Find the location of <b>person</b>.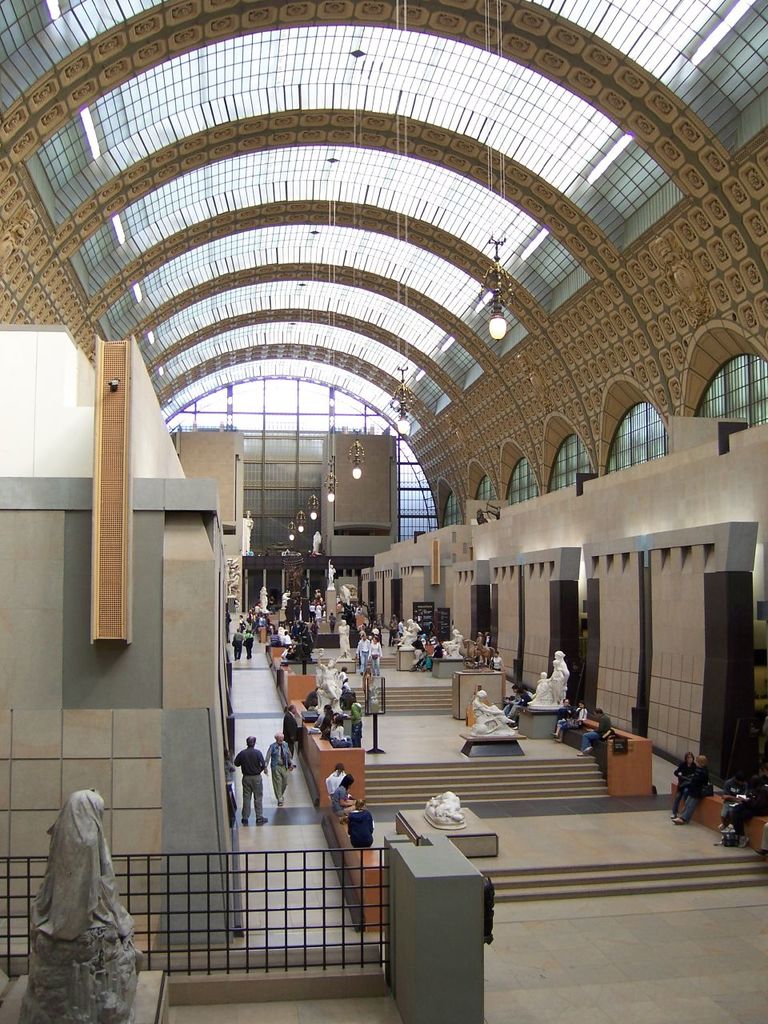
Location: x1=718, y1=765, x2=767, y2=851.
